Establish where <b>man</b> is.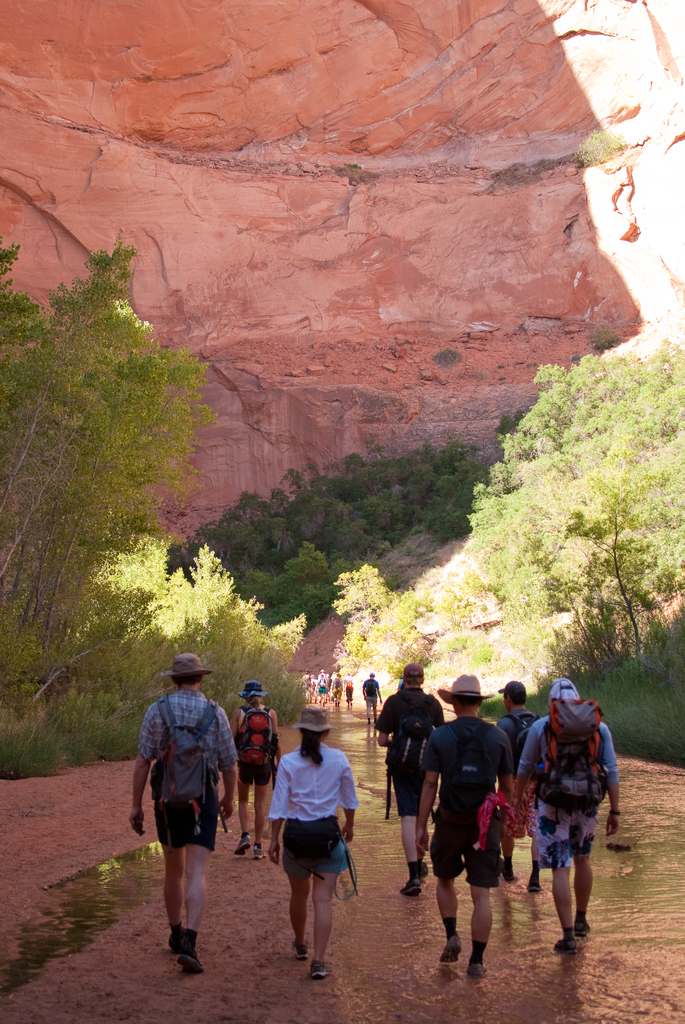
Established at [510, 662, 636, 954].
